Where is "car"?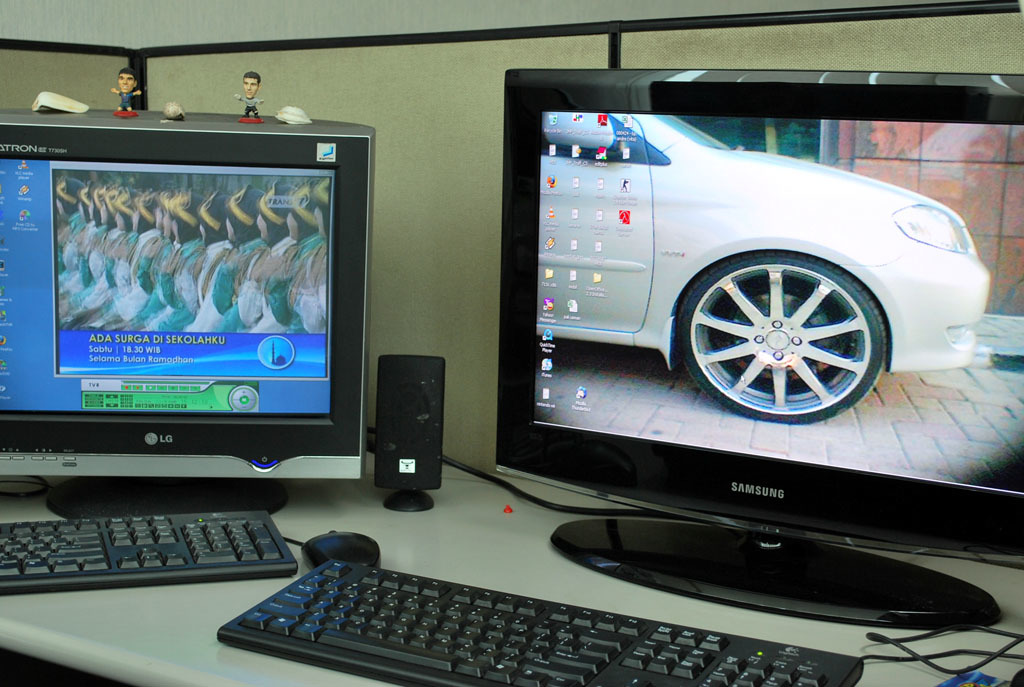
box=[530, 112, 1002, 416].
